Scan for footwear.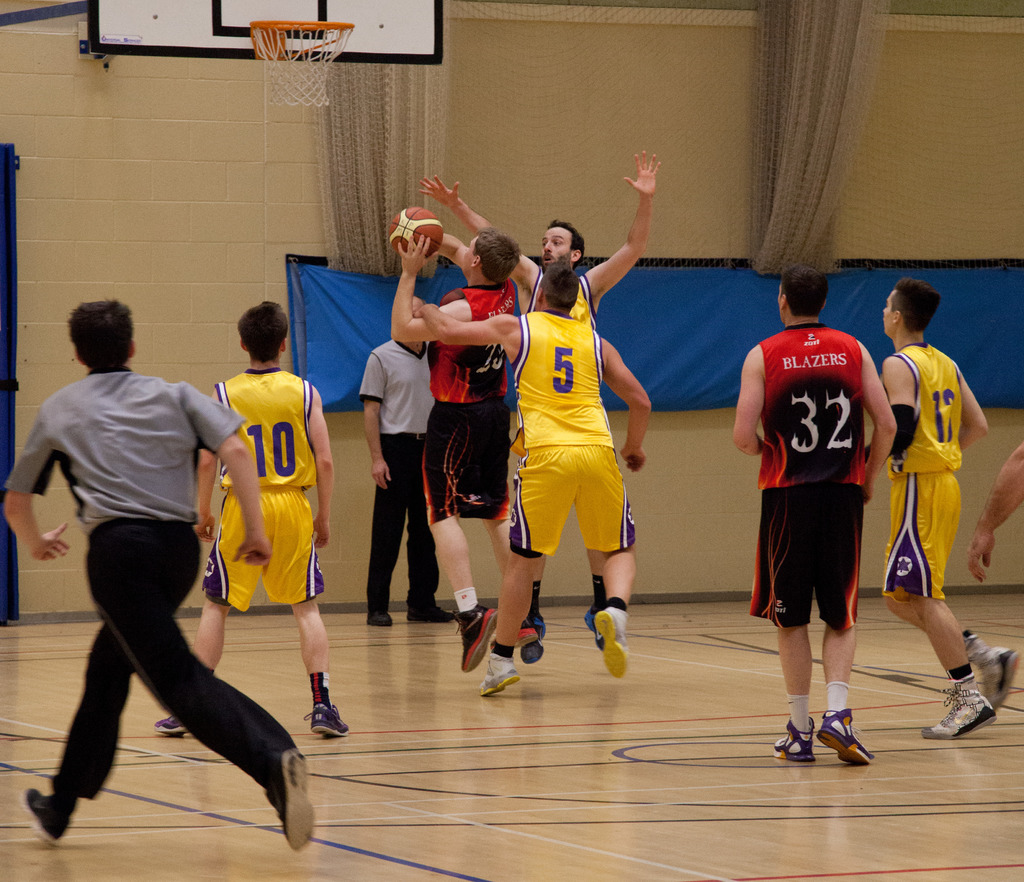
Scan result: (365, 607, 396, 625).
